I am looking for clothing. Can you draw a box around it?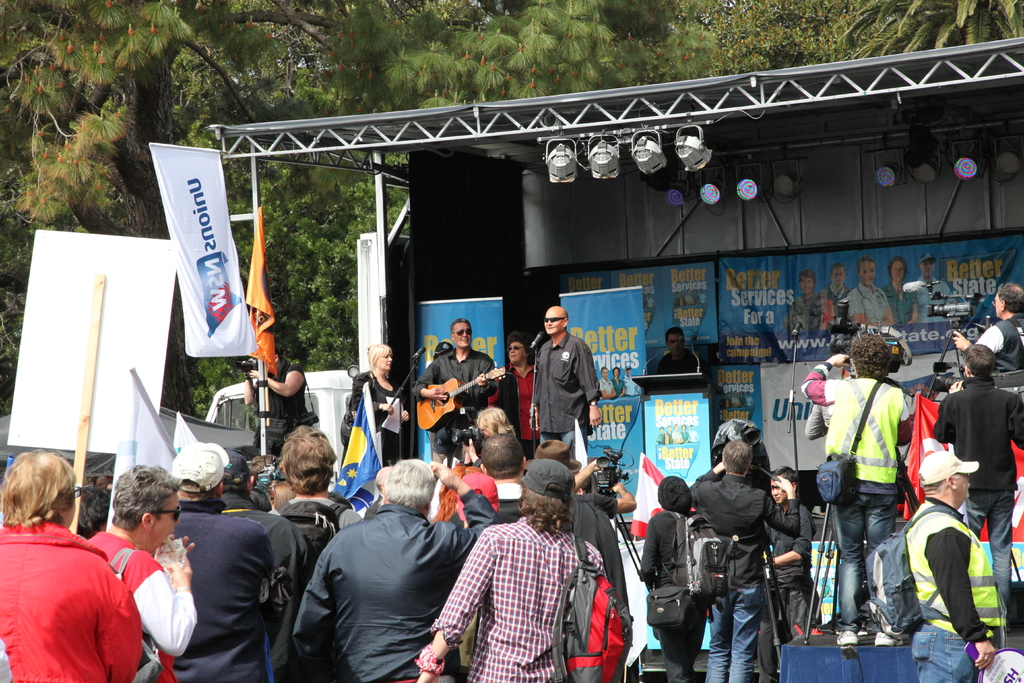
Sure, the bounding box is left=141, top=497, right=276, bottom=682.
